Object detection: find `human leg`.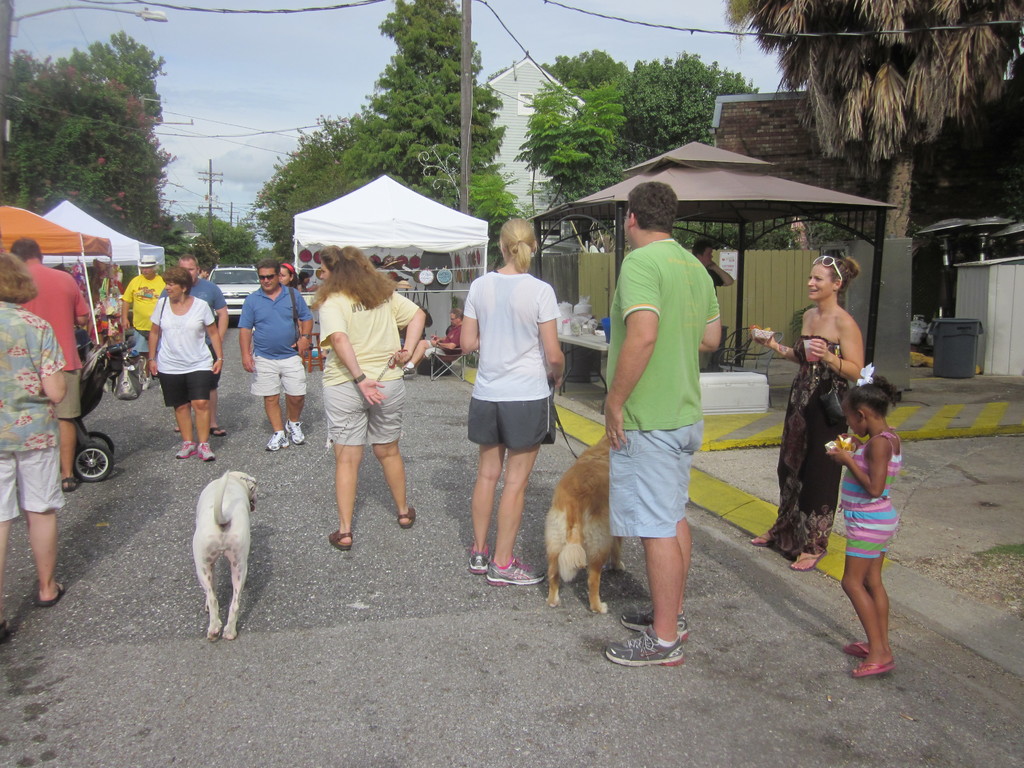
<bbox>186, 372, 212, 456</bbox>.
